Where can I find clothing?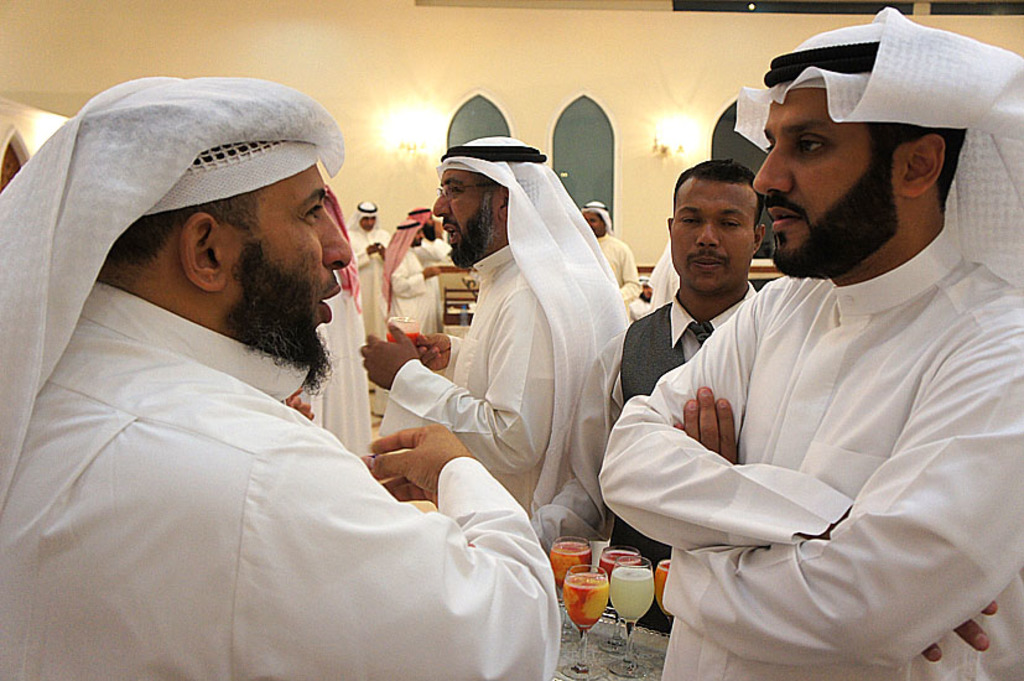
You can find it at 26,183,578,677.
